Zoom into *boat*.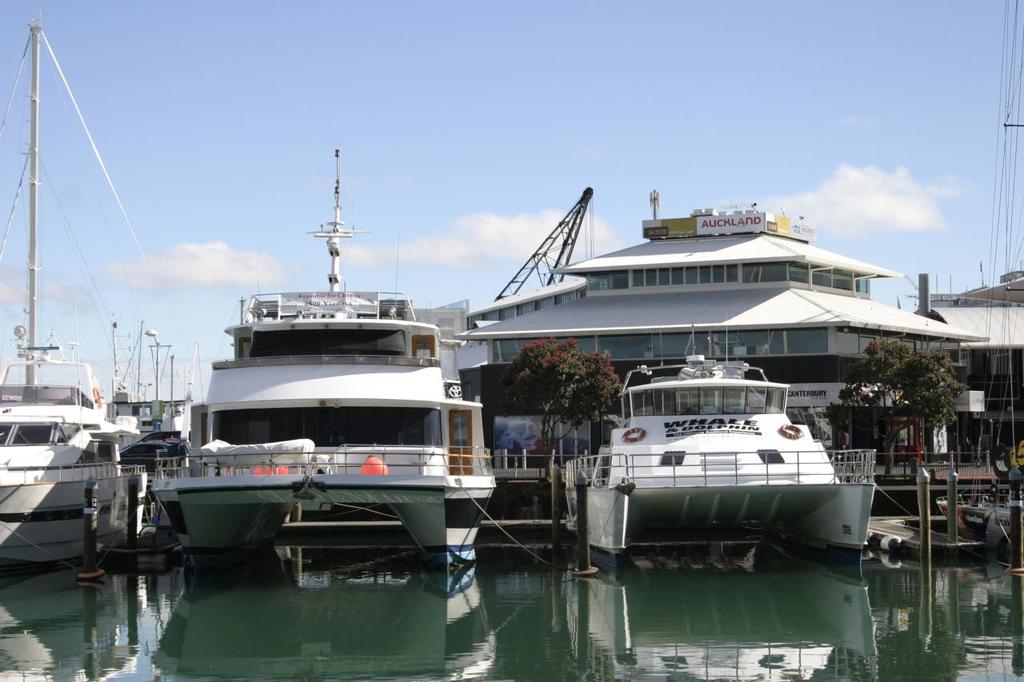
Zoom target: Rect(862, 503, 990, 556).
